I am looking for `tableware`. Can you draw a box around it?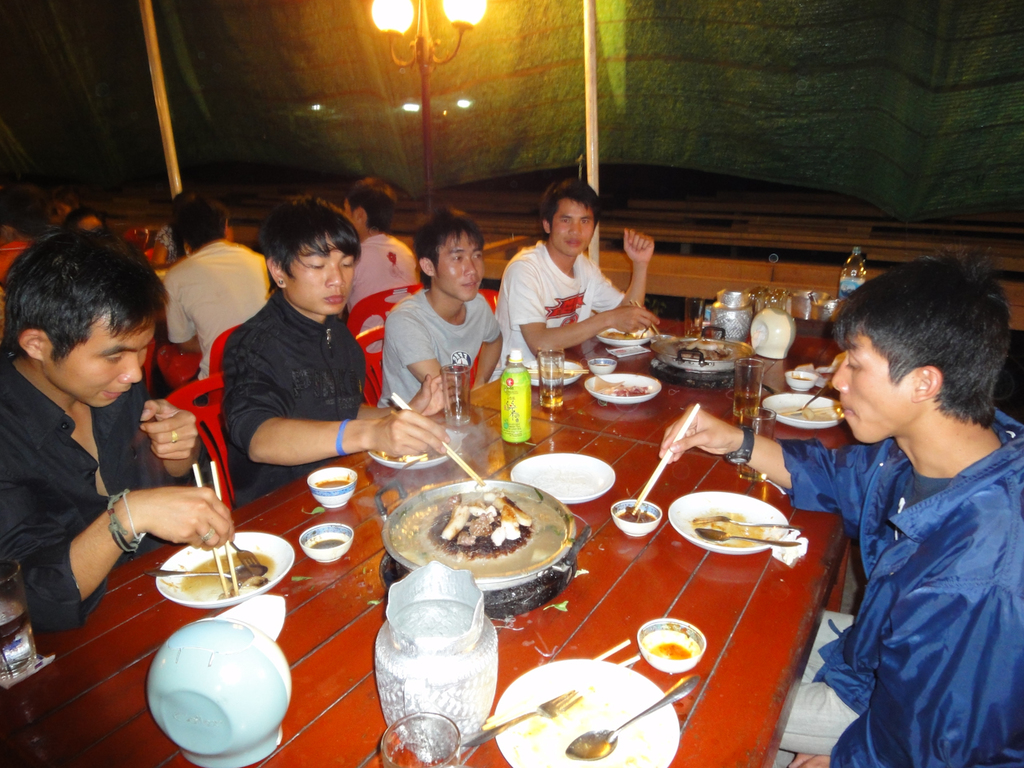
Sure, the bounding box is <region>0, 558, 47, 684</region>.
